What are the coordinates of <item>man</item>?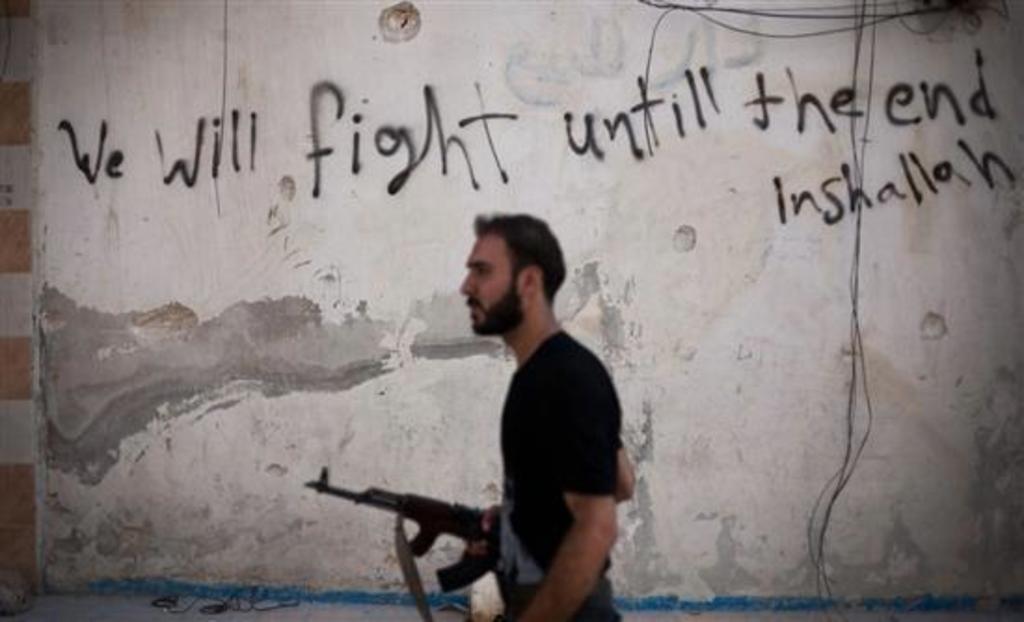
{"left": 449, "top": 203, "right": 676, "bottom": 611}.
